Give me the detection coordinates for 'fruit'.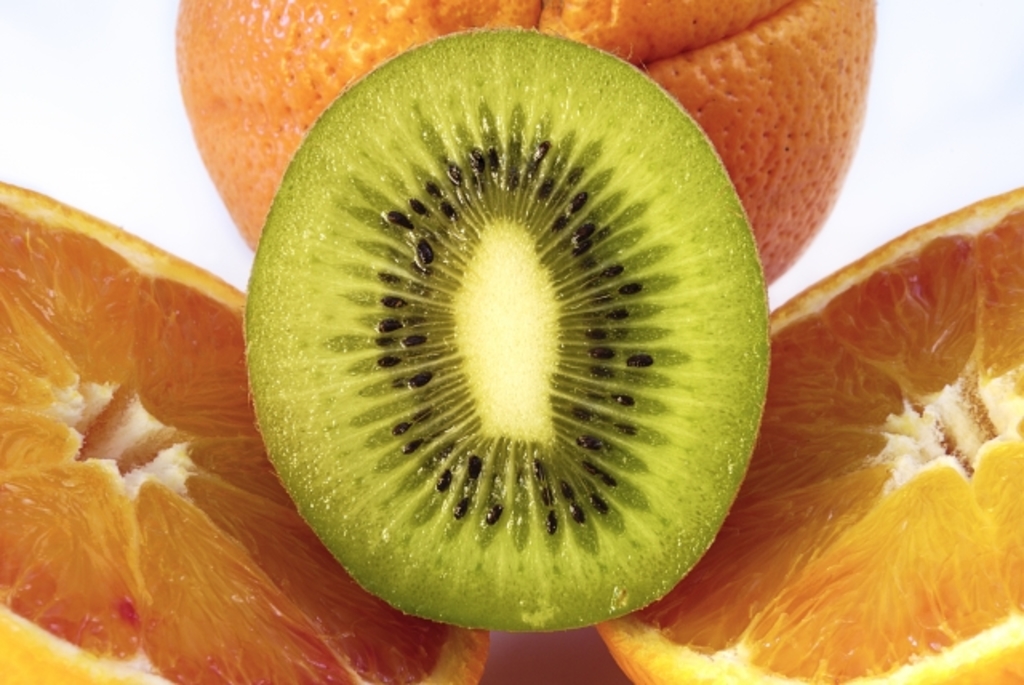
595, 184, 1022, 683.
